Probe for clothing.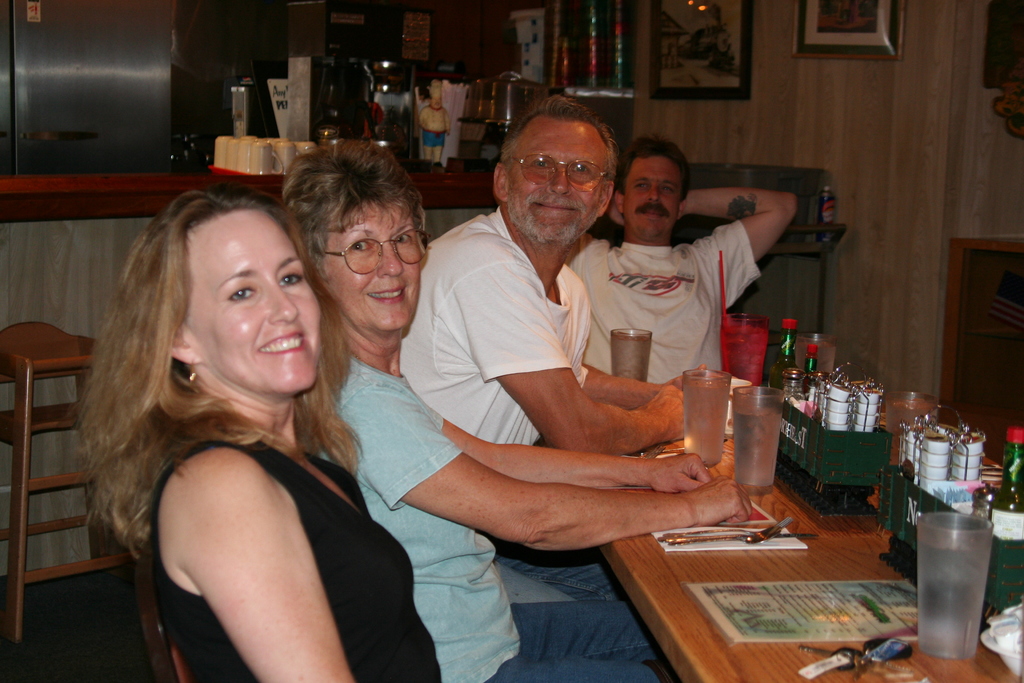
Probe result: region(388, 195, 609, 603).
